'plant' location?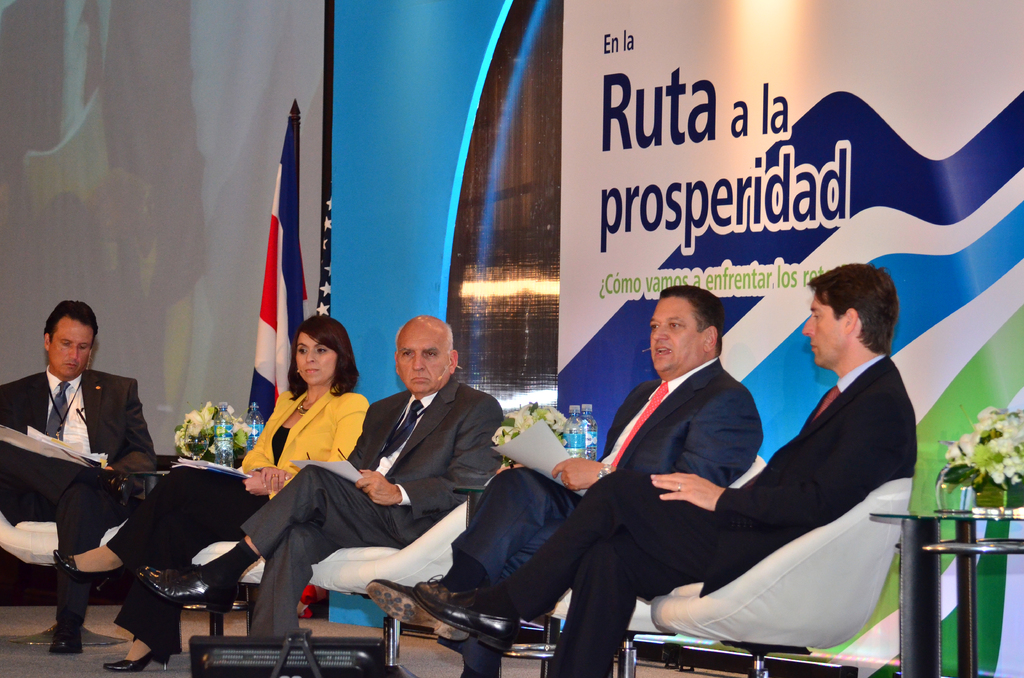
box=[933, 398, 1023, 487]
